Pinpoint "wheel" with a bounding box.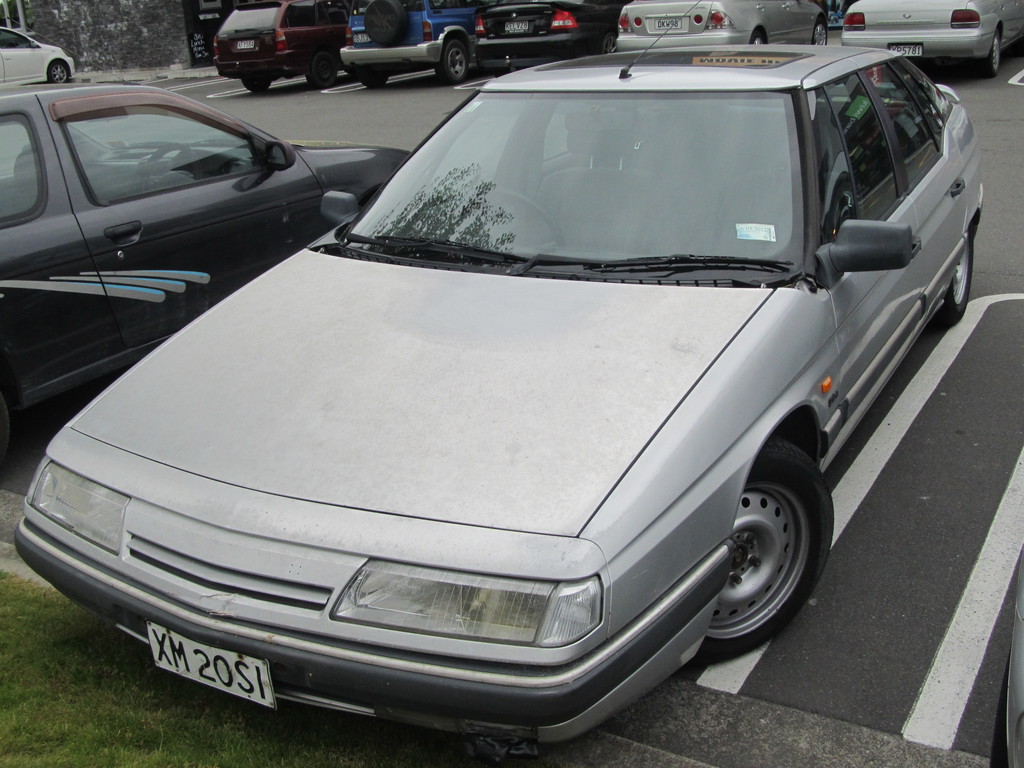
pyautogui.locateOnScreen(308, 51, 338, 88).
